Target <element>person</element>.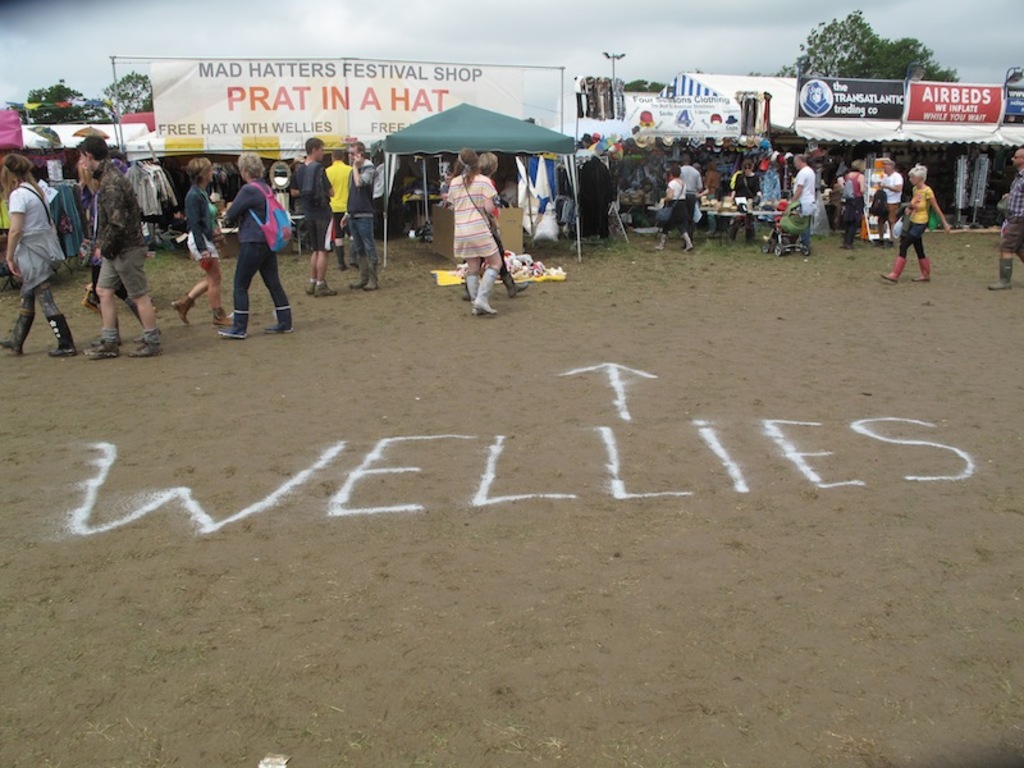
Target region: x1=780, y1=154, x2=818, y2=260.
